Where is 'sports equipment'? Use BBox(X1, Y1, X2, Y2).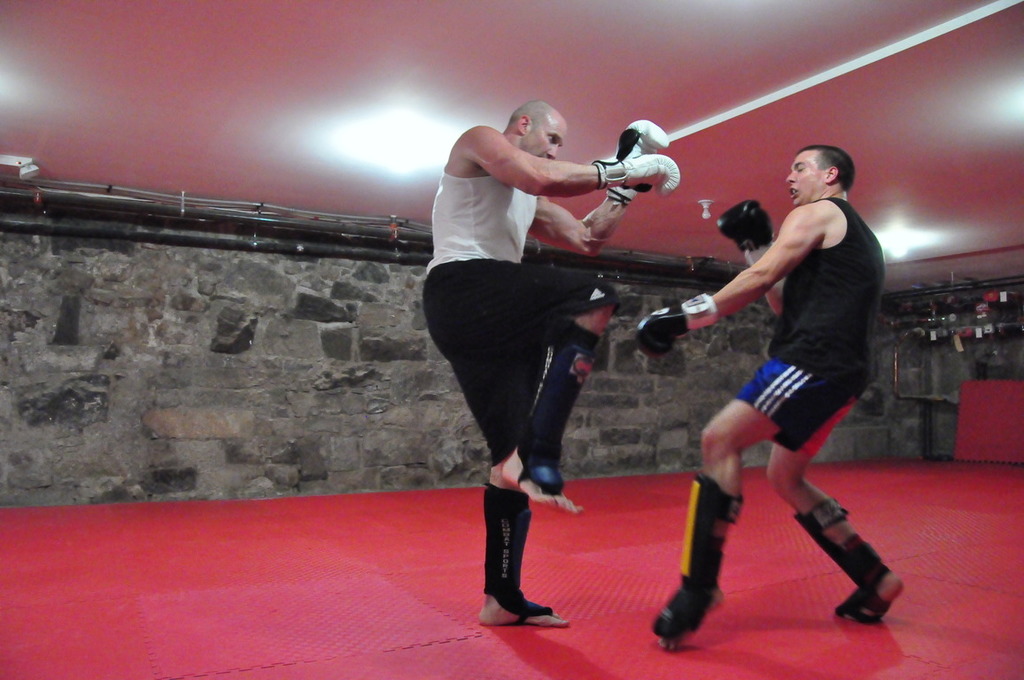
BBox(651, 471, 742, 647).
